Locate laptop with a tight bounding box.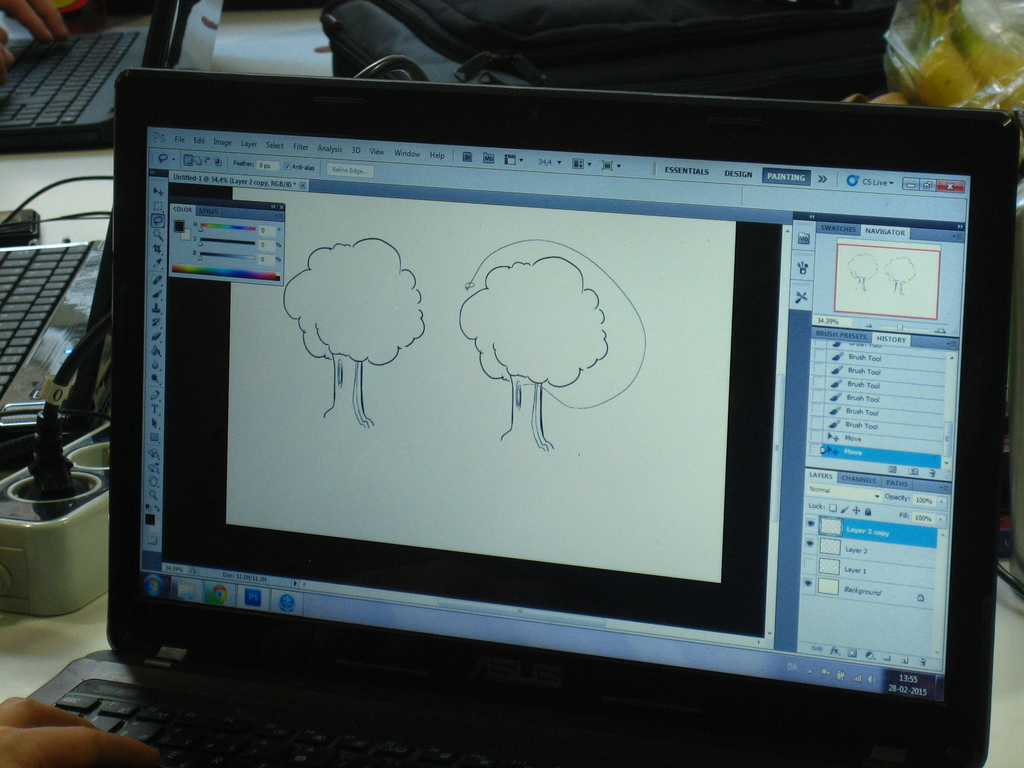
{"left": 0, "top": 212, "right": 110, "bottom": 441}.
